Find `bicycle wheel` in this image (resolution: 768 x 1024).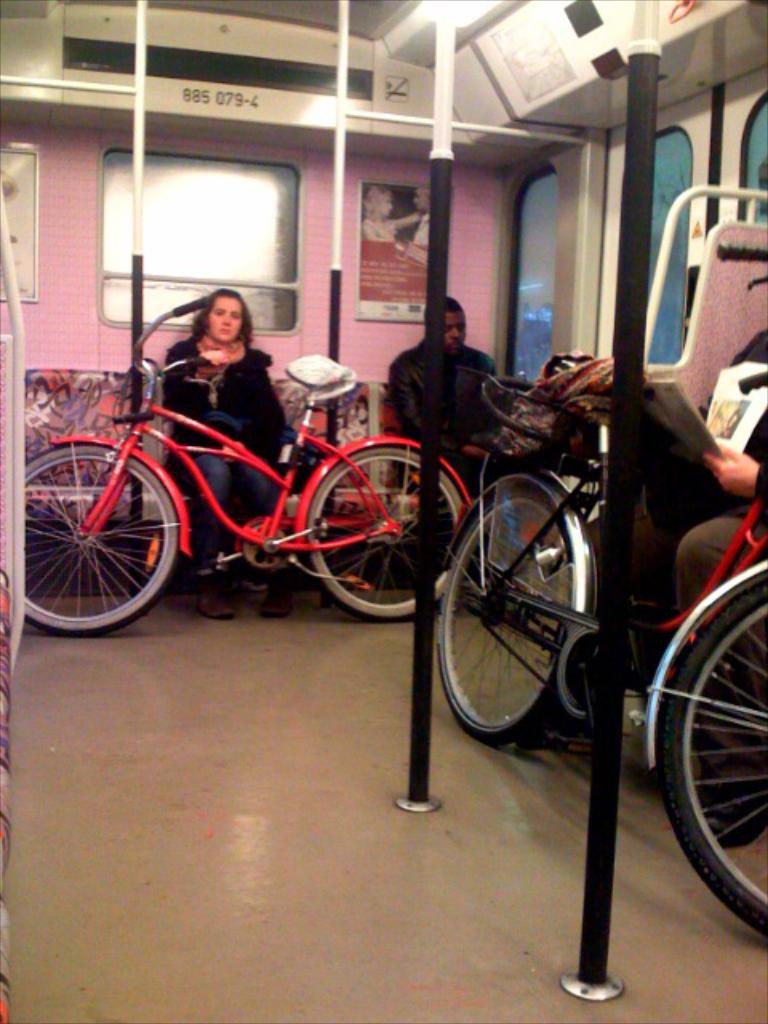
<box>18,438,179,632</box>.
